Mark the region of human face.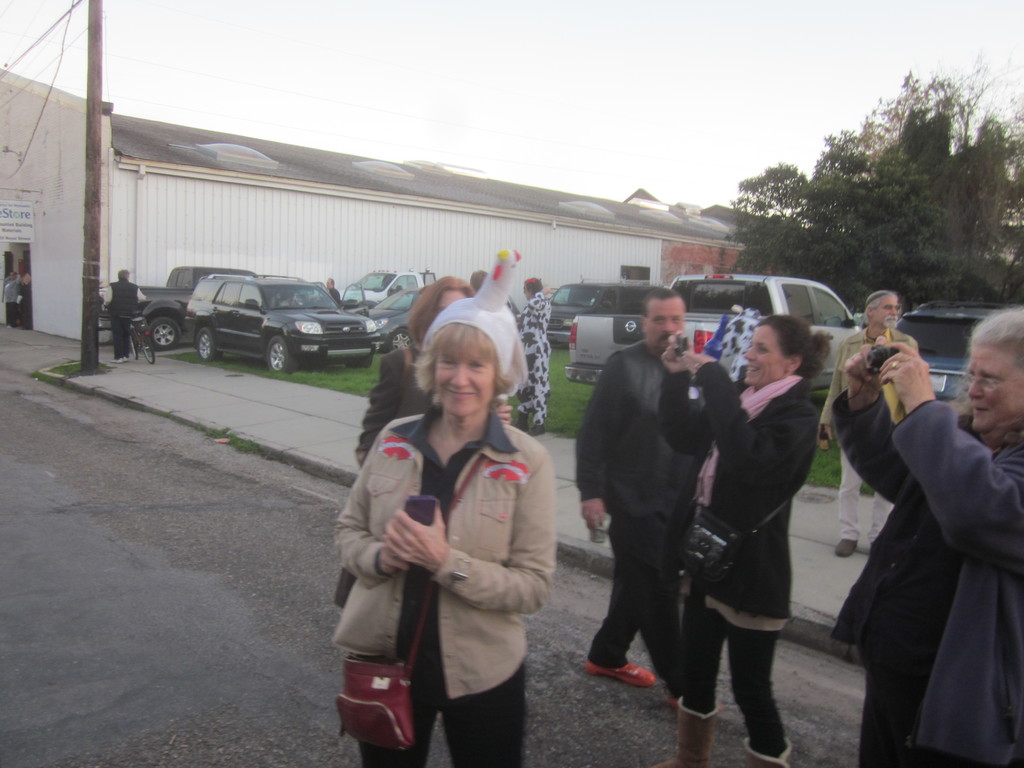
Region: detection(440, 291, 469, 309).
